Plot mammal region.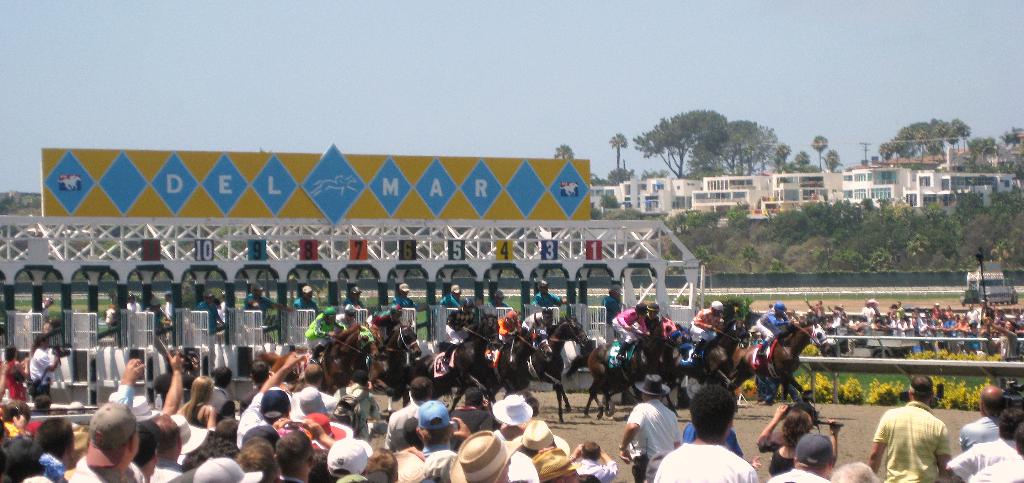
Plotted at bbox=(618, 374, 681, 482).
